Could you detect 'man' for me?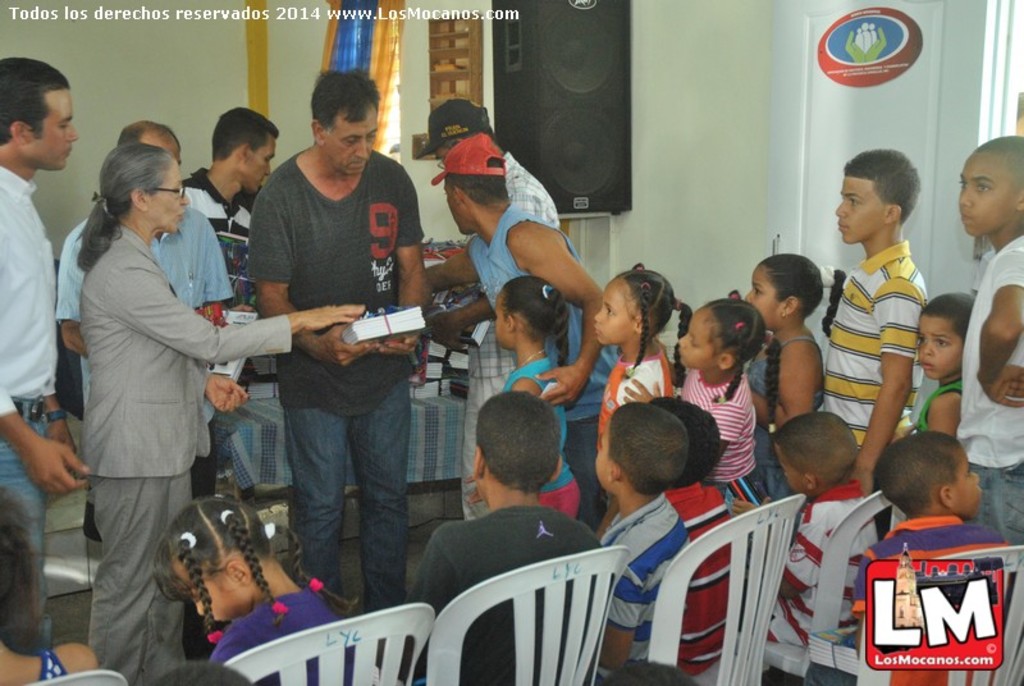
Detection result: BBox(0, 56, 82, 642).
